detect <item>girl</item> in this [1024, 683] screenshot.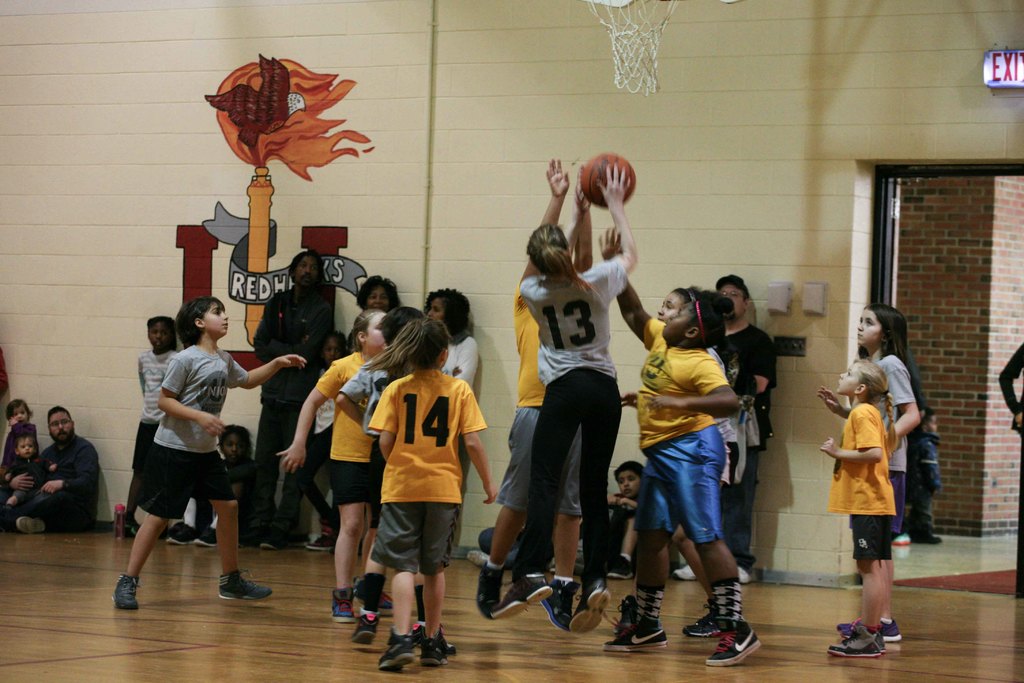
Detection: select_region(351, 274, 404, 316).
